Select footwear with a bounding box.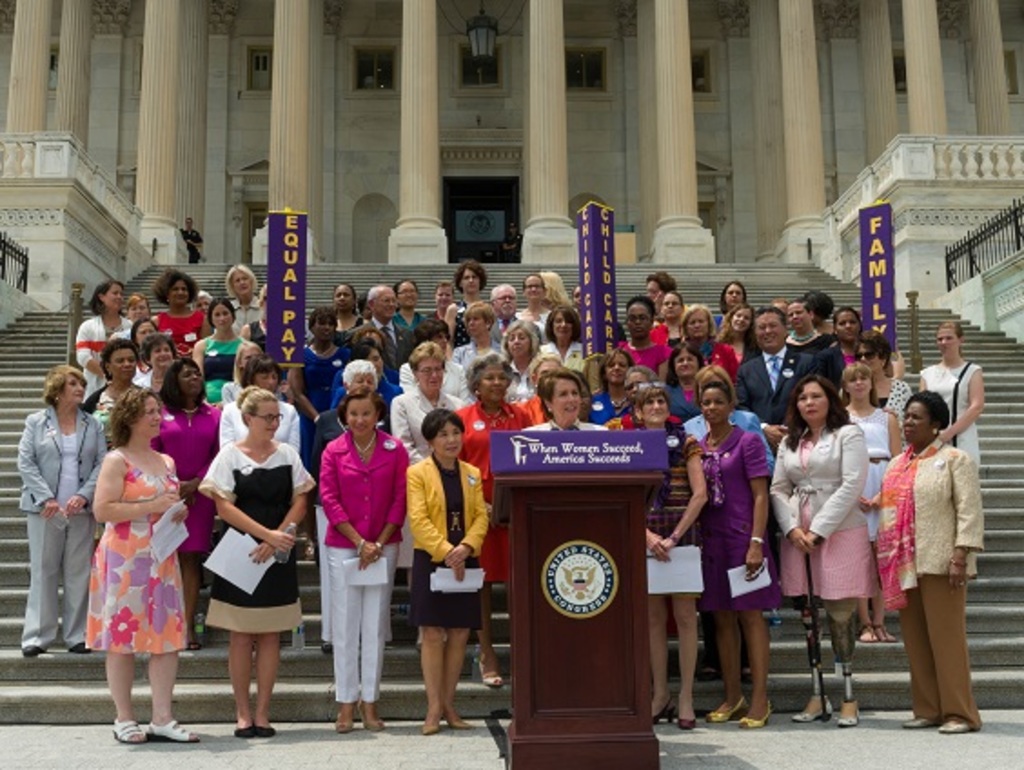
[left=799, top=607, right=815, bottom=634].
